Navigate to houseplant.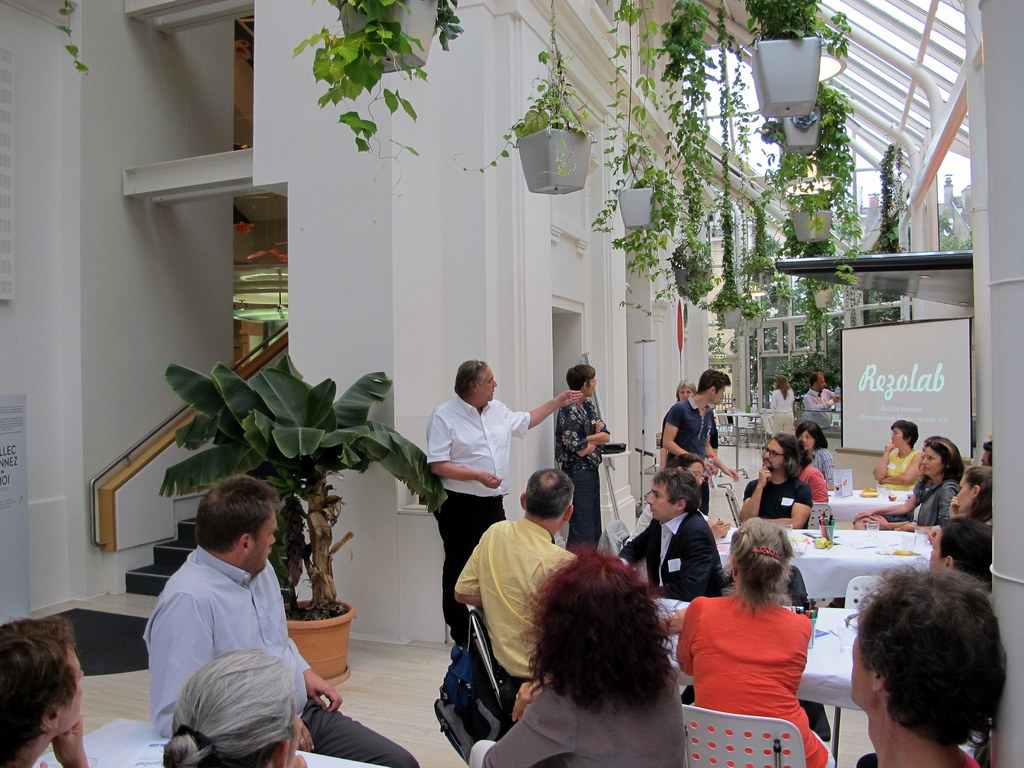
Navigation target: x1=695, y1=3, x2=771, y2=331.
